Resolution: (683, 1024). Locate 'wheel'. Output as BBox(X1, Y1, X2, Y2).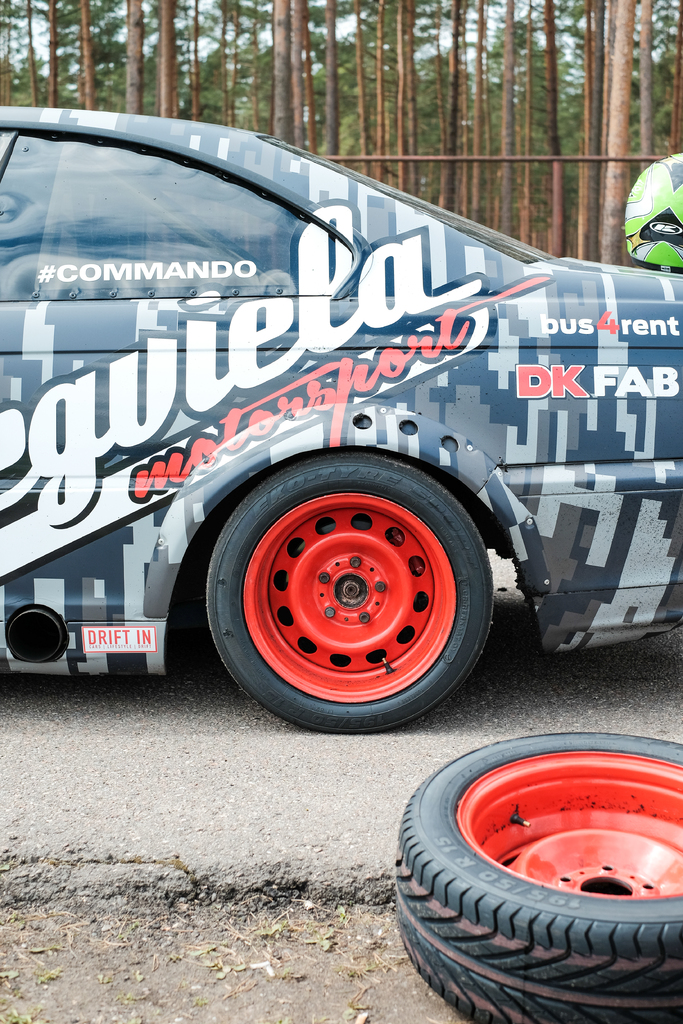
BBox(197, 452, 498, 739).
